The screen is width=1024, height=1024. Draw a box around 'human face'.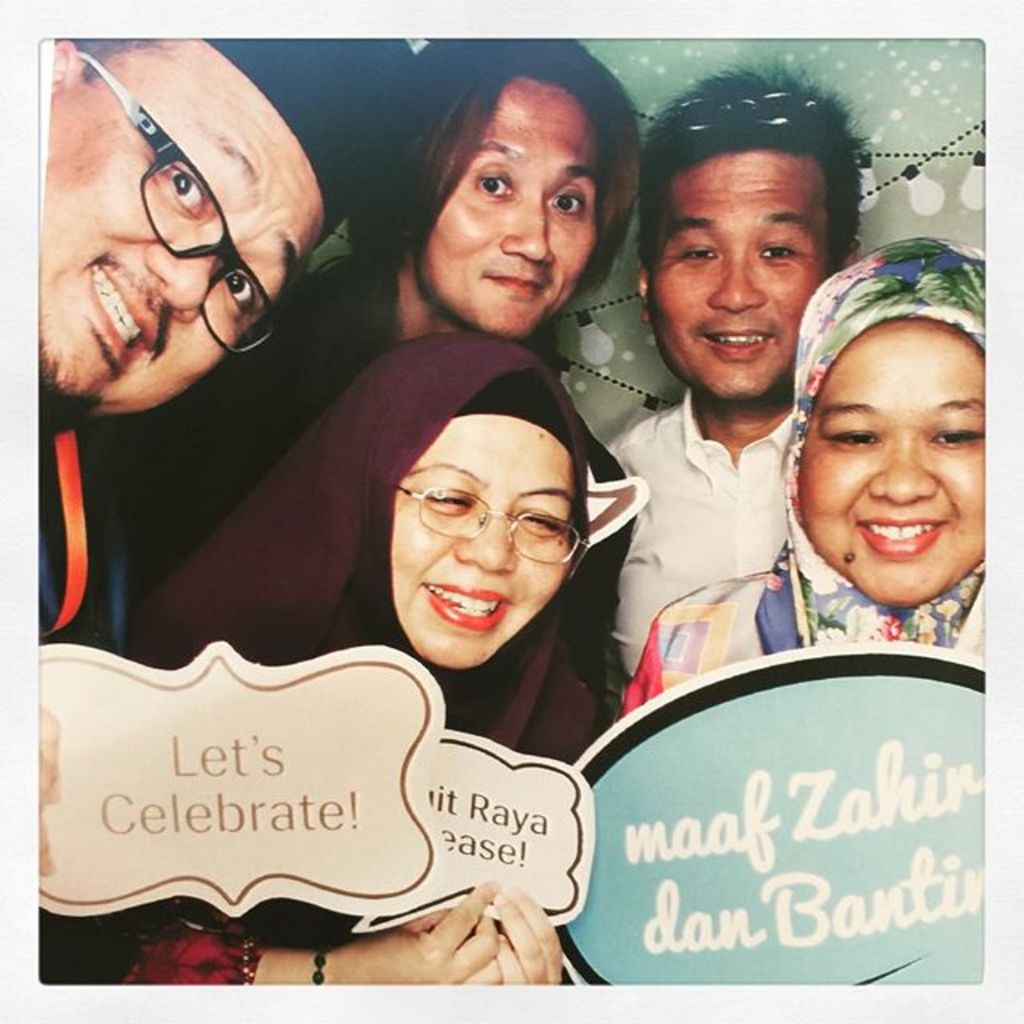
{"x1": 394, "y1": 419, "x2": 578, "y2": 670}.
